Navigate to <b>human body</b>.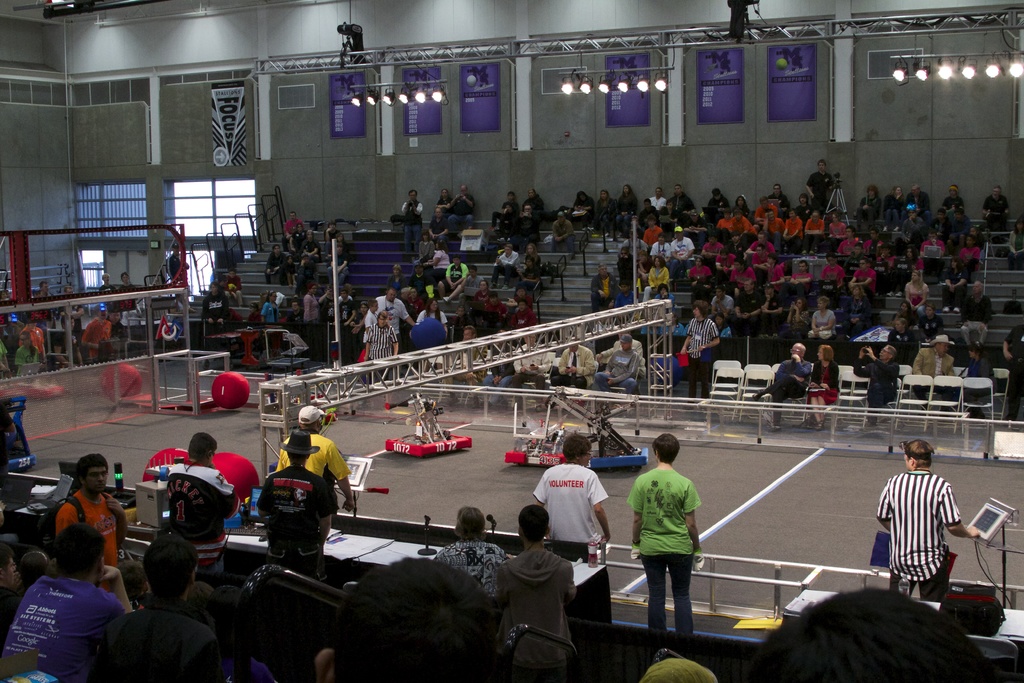
Navigation target: <box>714,214,733,236</box>.
